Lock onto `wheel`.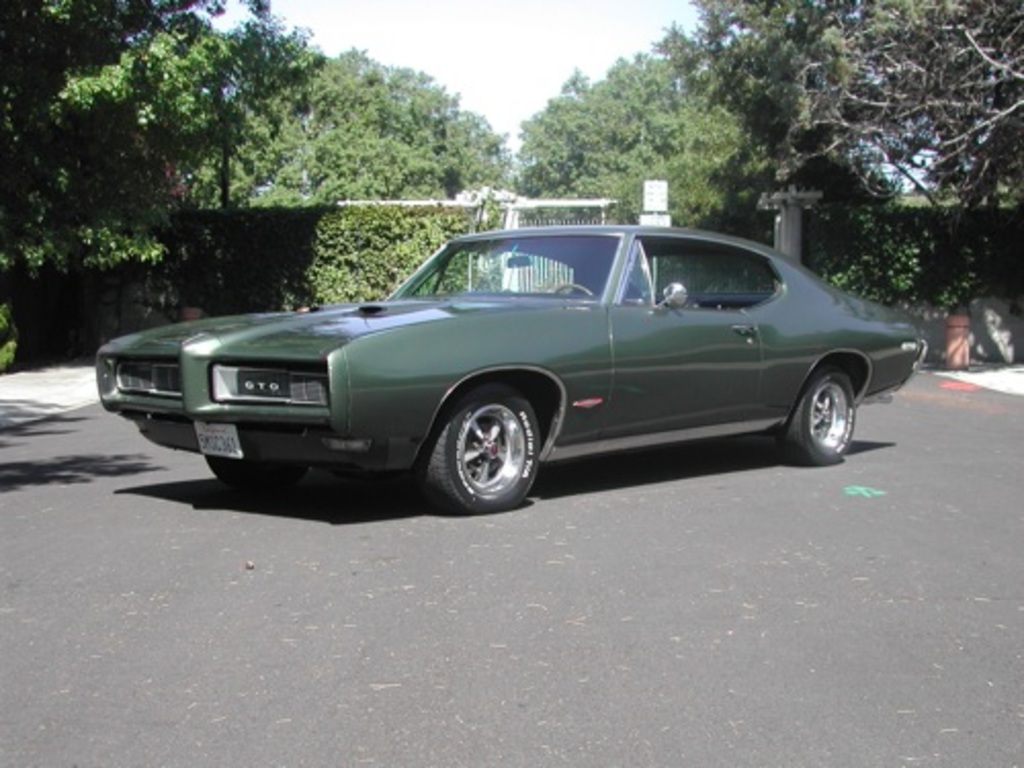
Locked: (left=213, top=451, right=309, bottom=492).
